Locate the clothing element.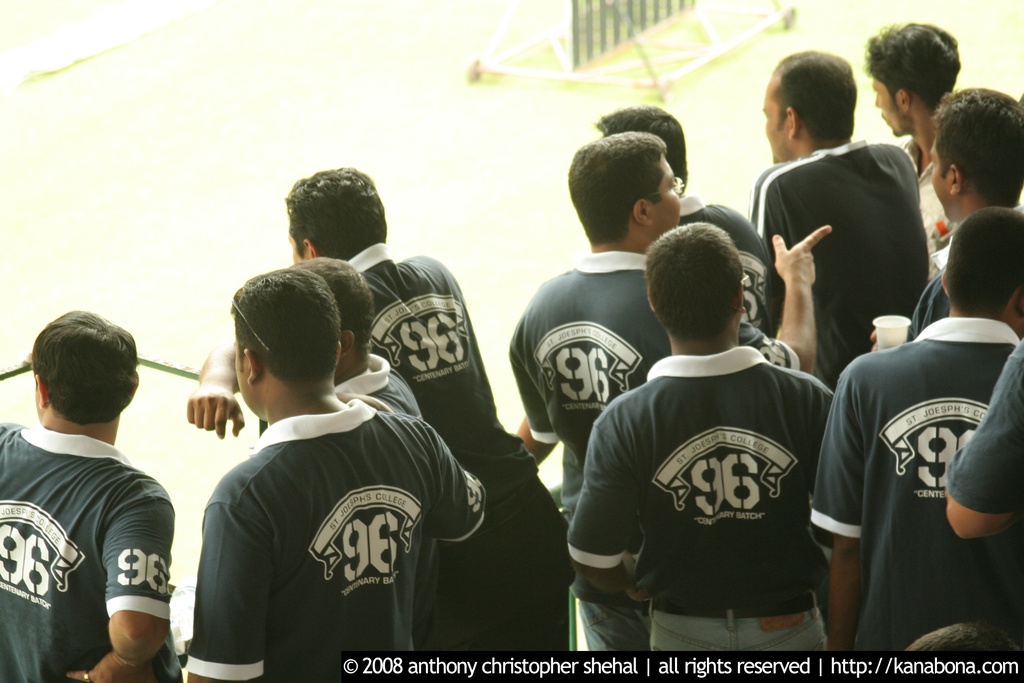
Element bbox: crop(810, 304, 1023, 652).
